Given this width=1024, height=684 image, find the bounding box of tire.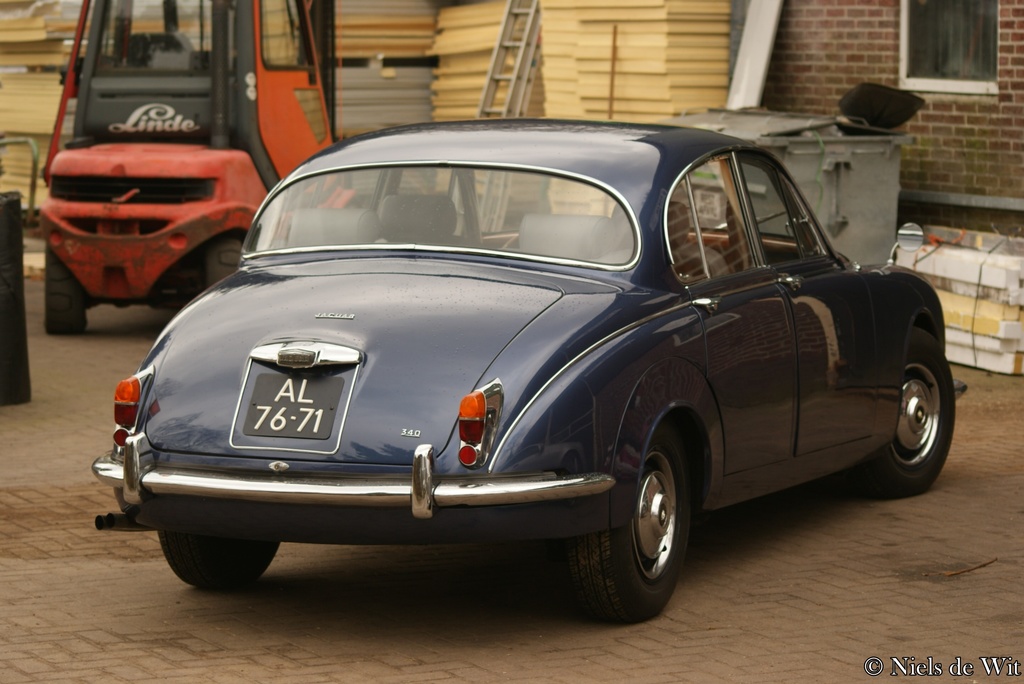
[left=44, top=251, right=85, bottom=332].
